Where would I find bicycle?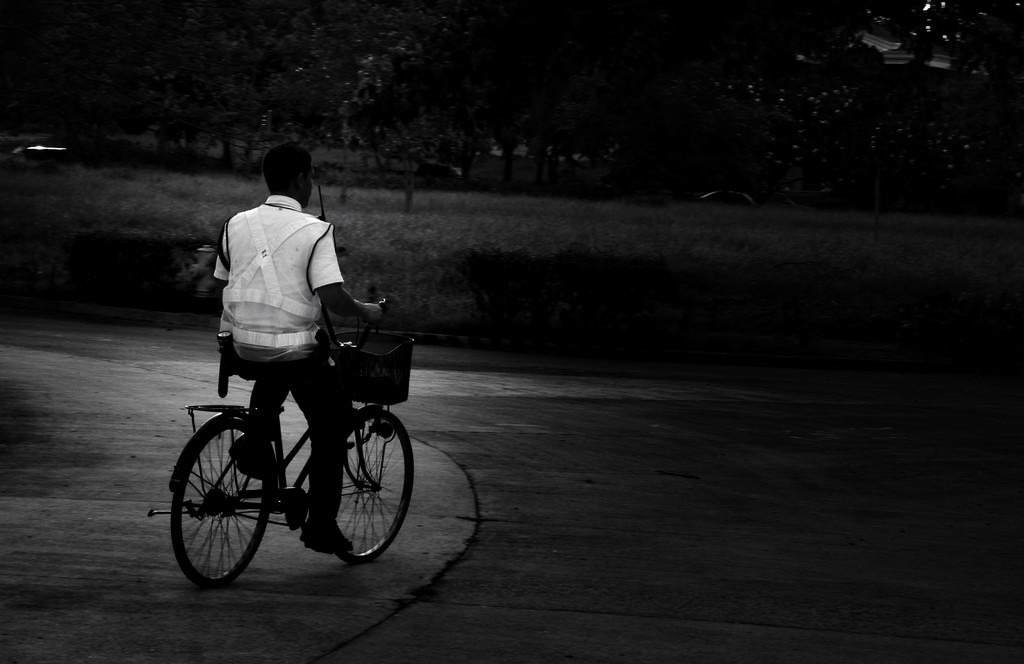
At box(141, 298, 414, 594).
